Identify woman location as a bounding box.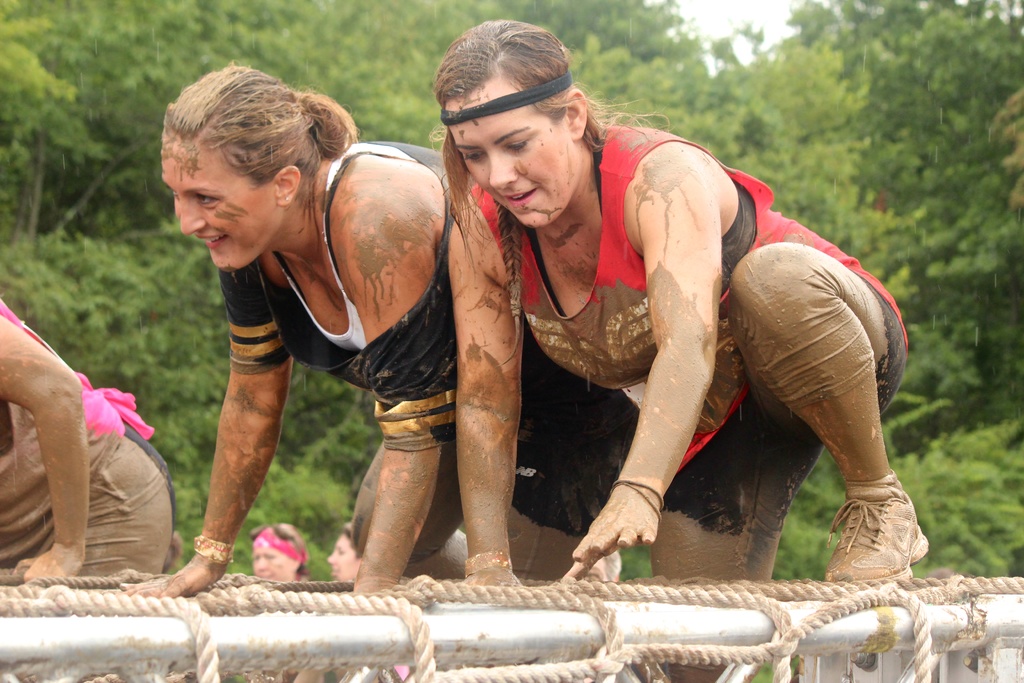
(245,520,308,586).
